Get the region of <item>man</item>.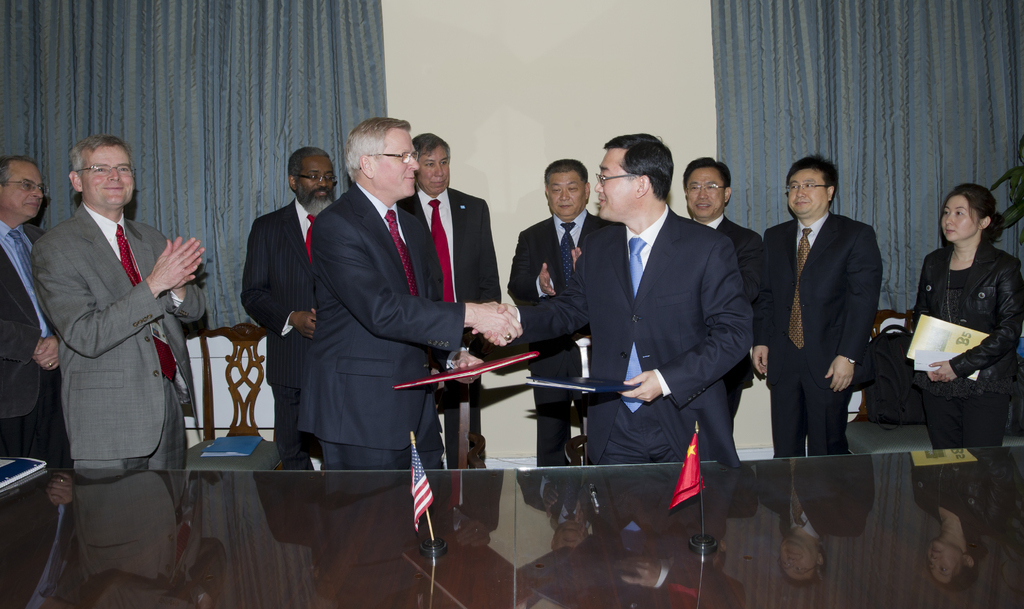
[470, 134, 751, 464].
